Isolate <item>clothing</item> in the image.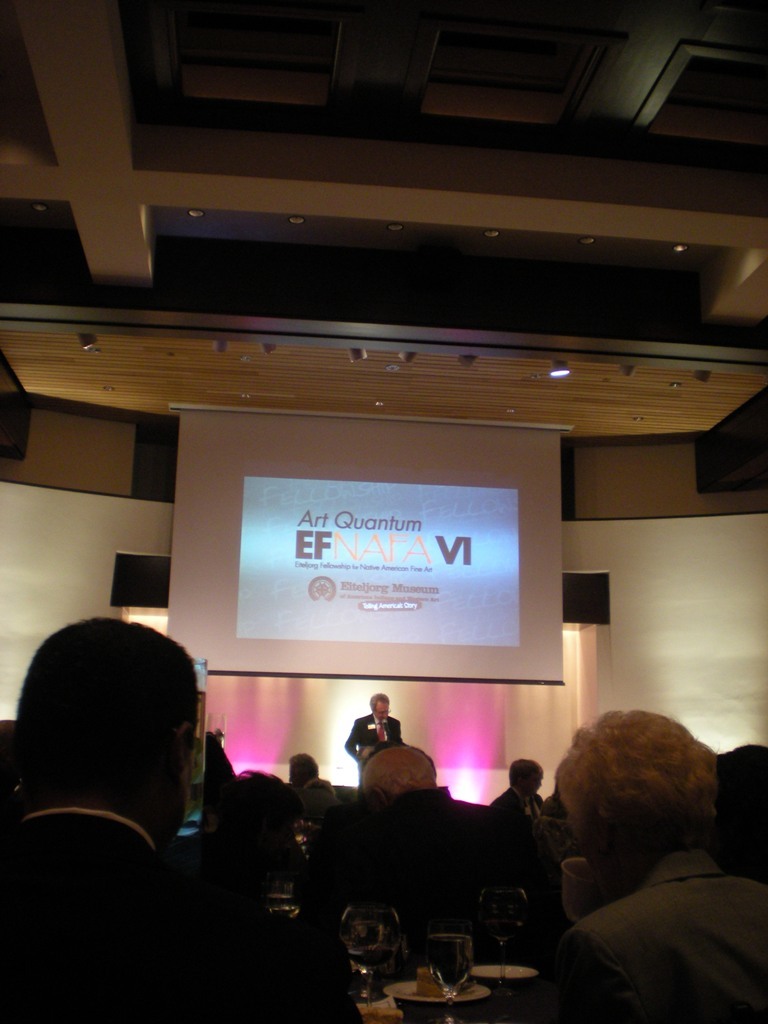
Isolated region: BBox(0, 795, 358, 1023).
